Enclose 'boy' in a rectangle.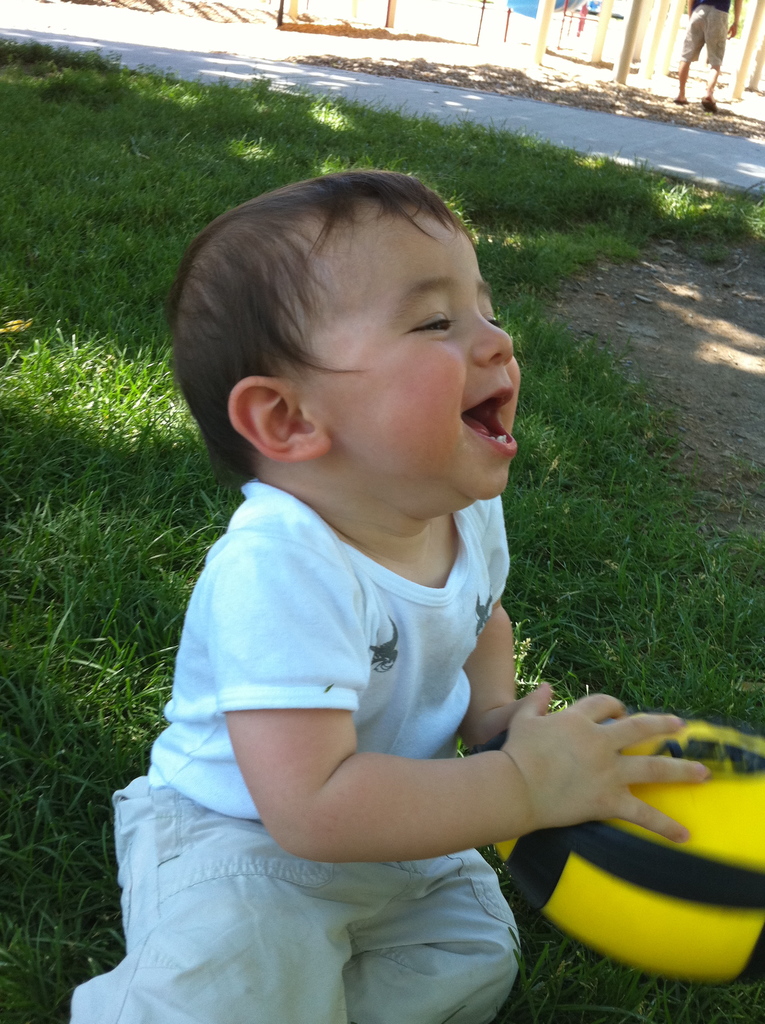
(left=58, top=172, right=704, bottom=1023).
